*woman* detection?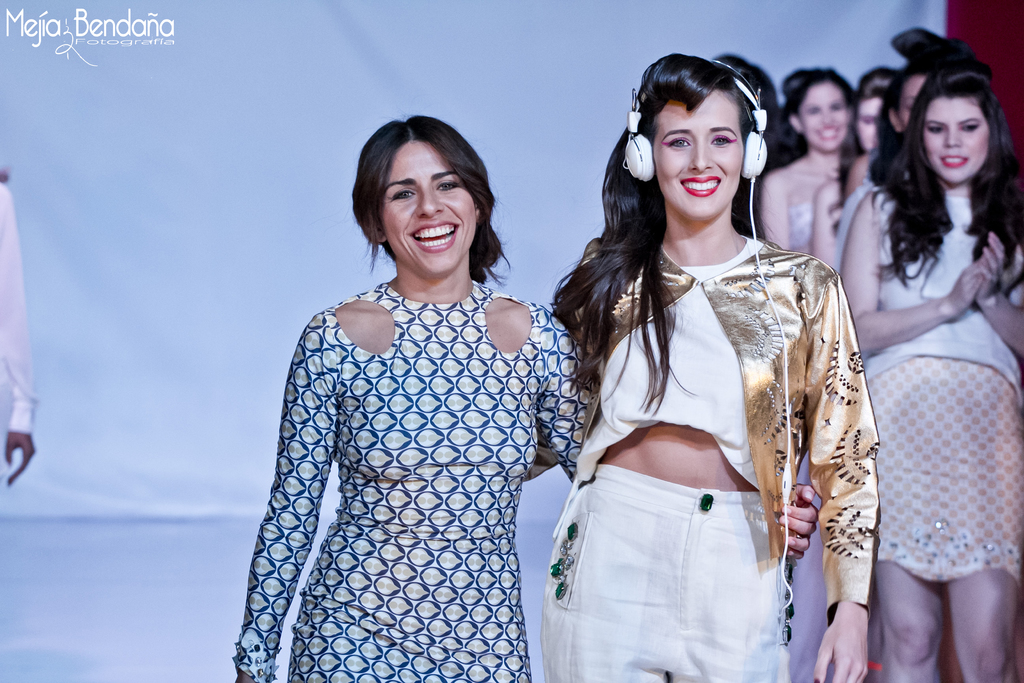
524 52 885 682
